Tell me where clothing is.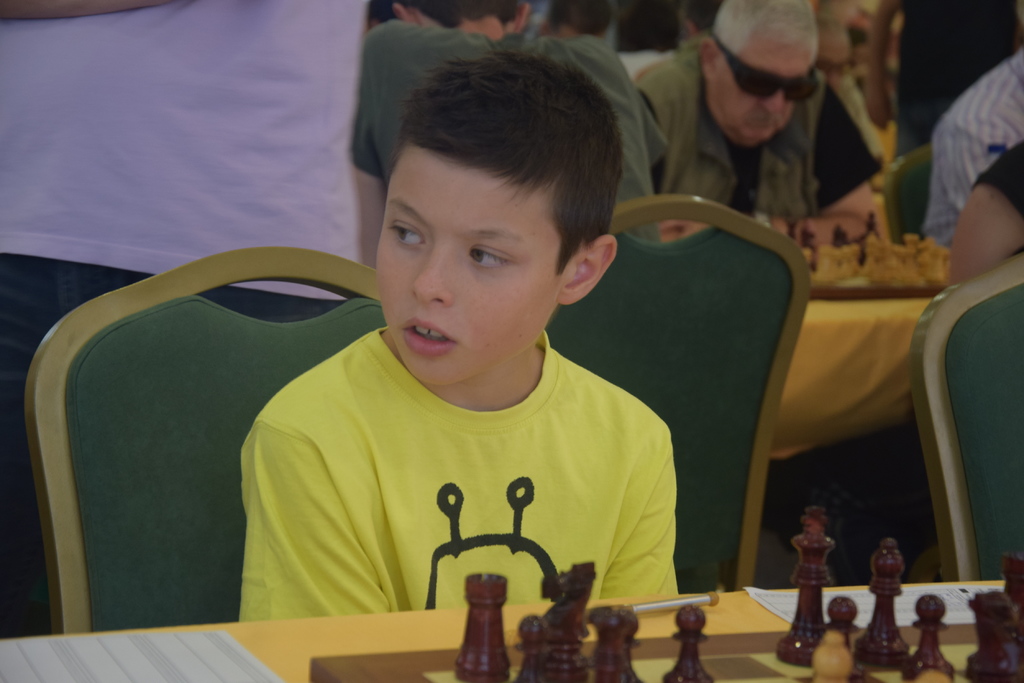
clothing is at 920/42/1023/252.
